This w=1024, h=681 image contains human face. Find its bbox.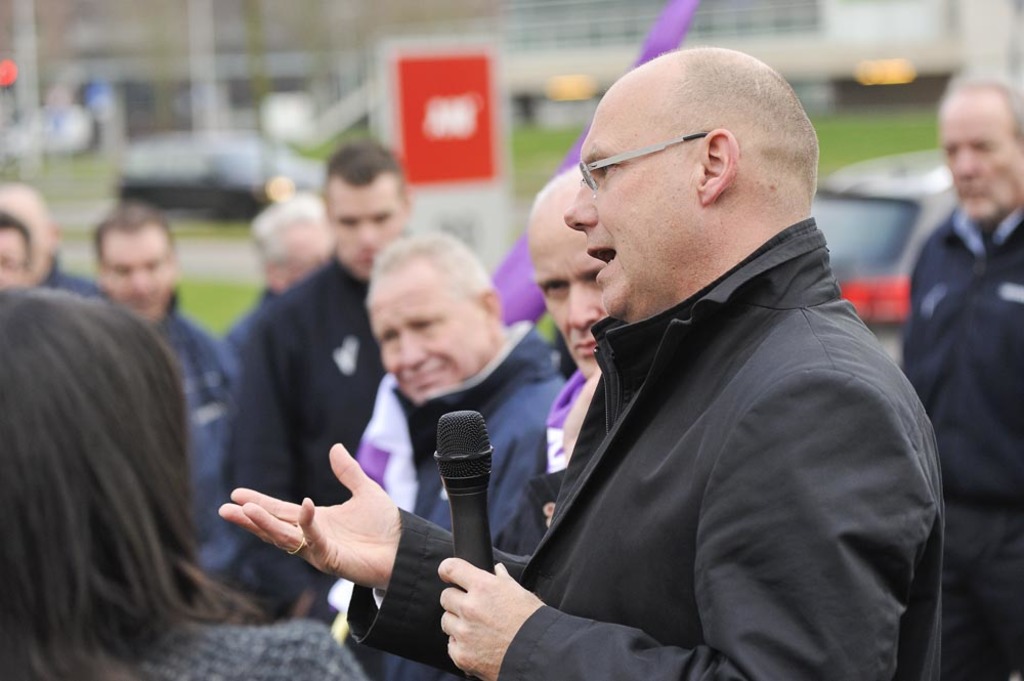
<region>100, 238, 171, 314</region>.
